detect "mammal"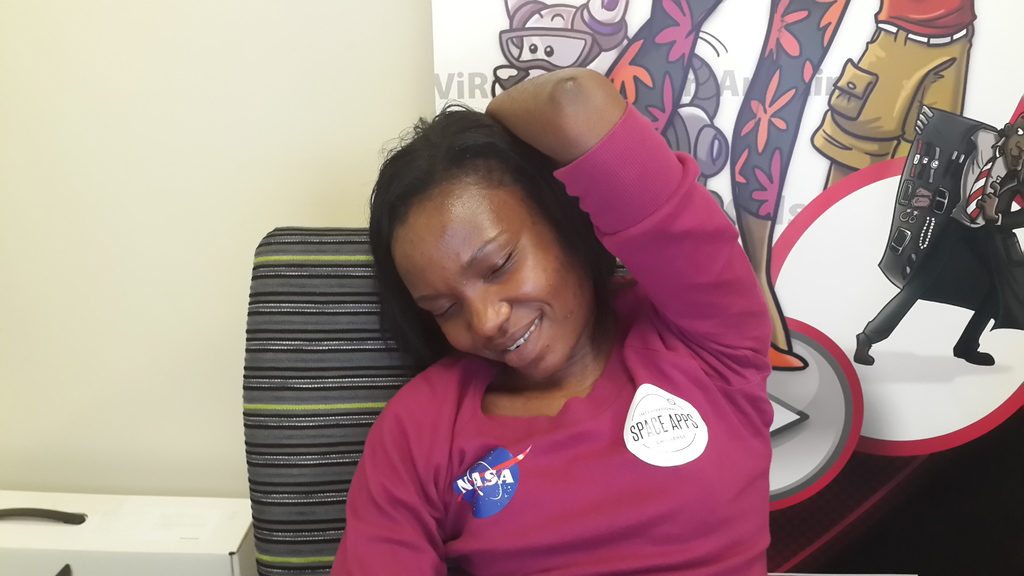
245/95/877/573
